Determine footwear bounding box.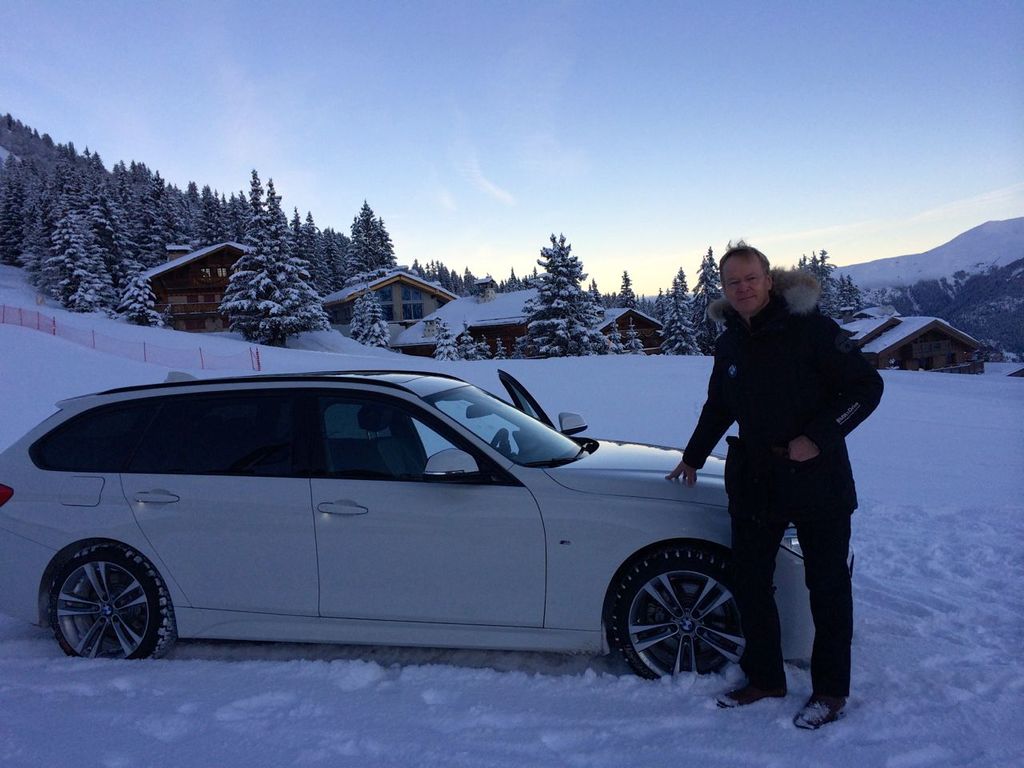
Determined: {"x1": 794, "y1": 698, "x2": 836, "y2": 730}.
